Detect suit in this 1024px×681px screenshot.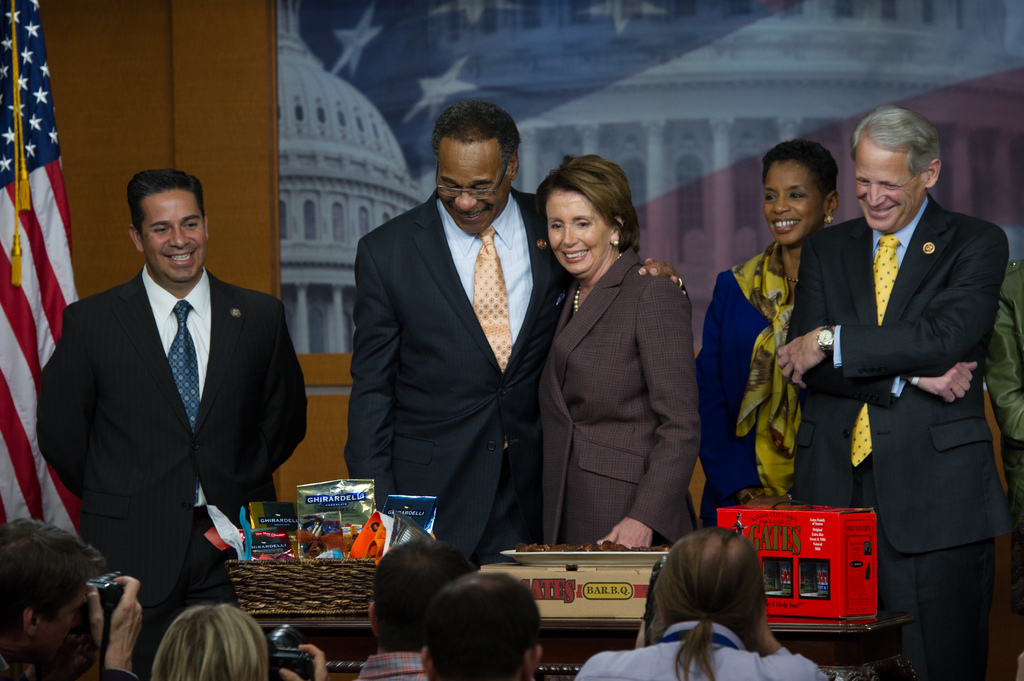
Detection: pyautogui.locateOnScreen(36, 265, 308, 680).
